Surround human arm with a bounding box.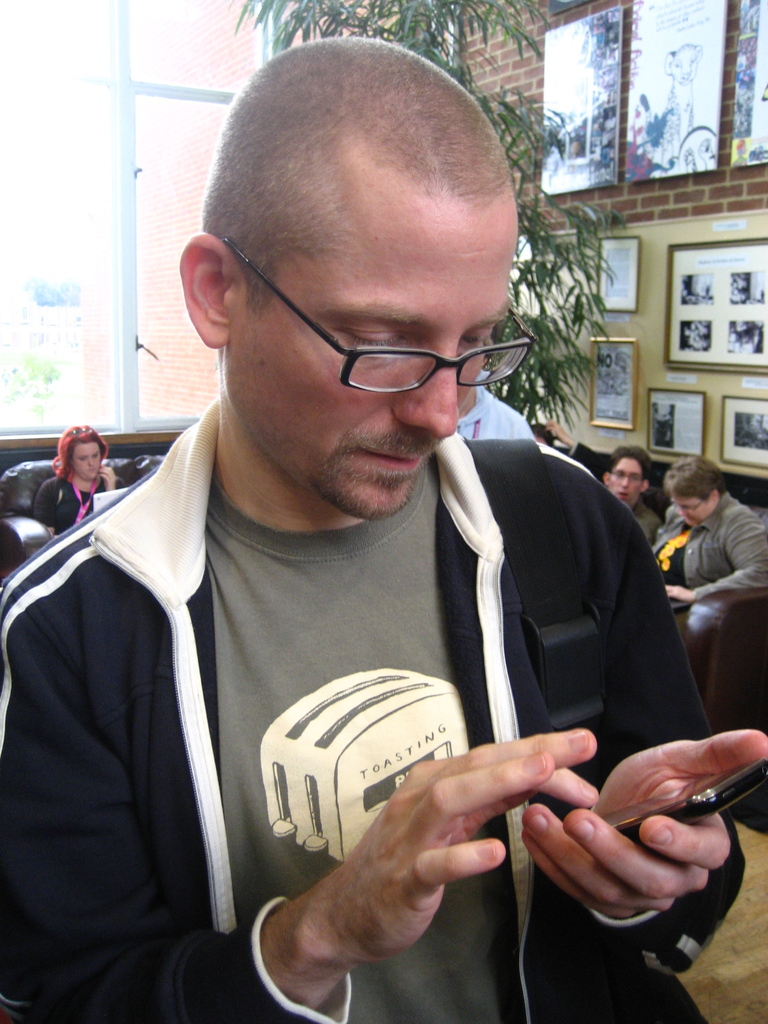
pyautogui.locateOnScreen(519, 526, 767, 923).
